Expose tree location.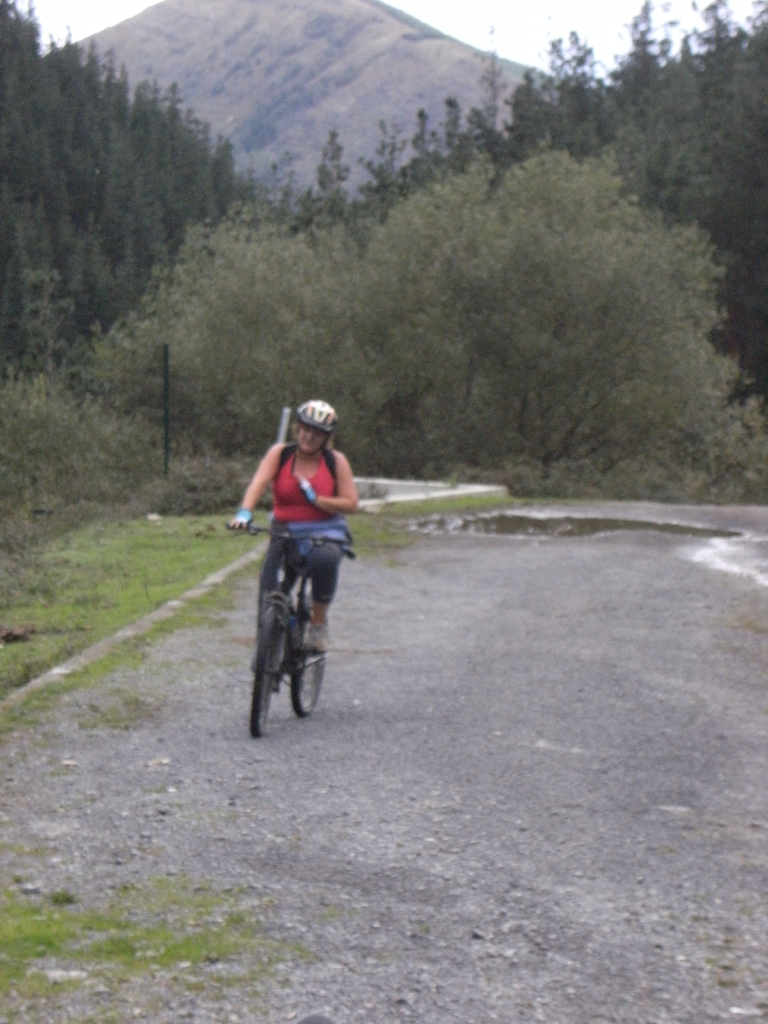
Exposed at region(278, 0, 767, 419).
